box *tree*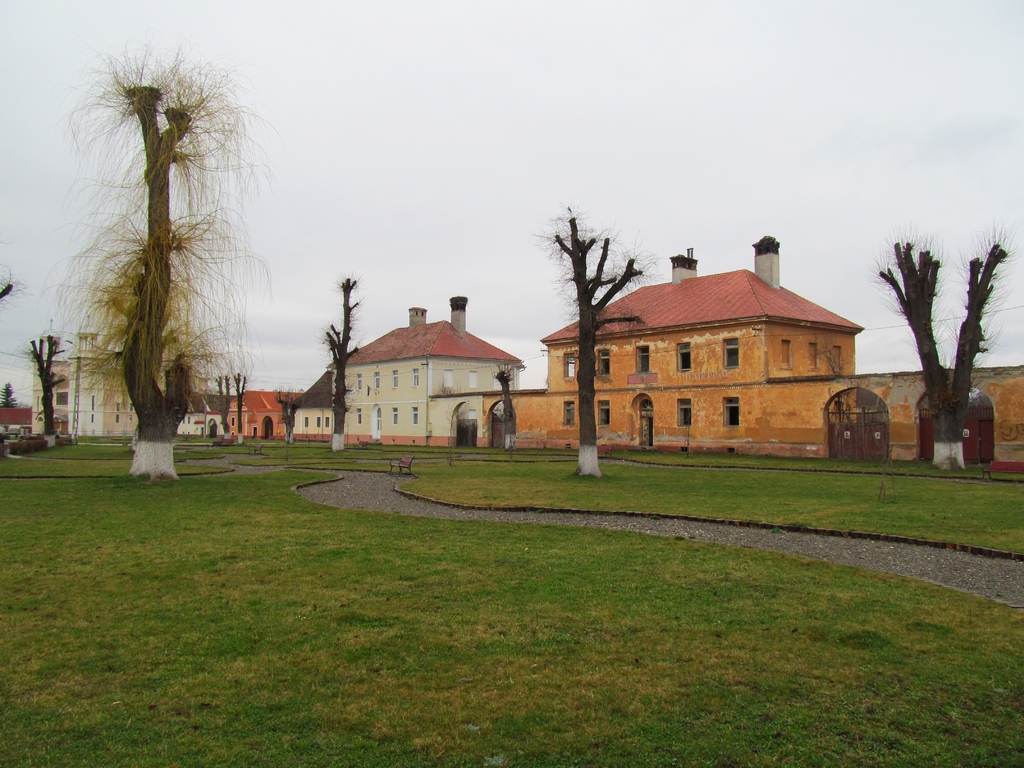
525, 209, 649, 484
